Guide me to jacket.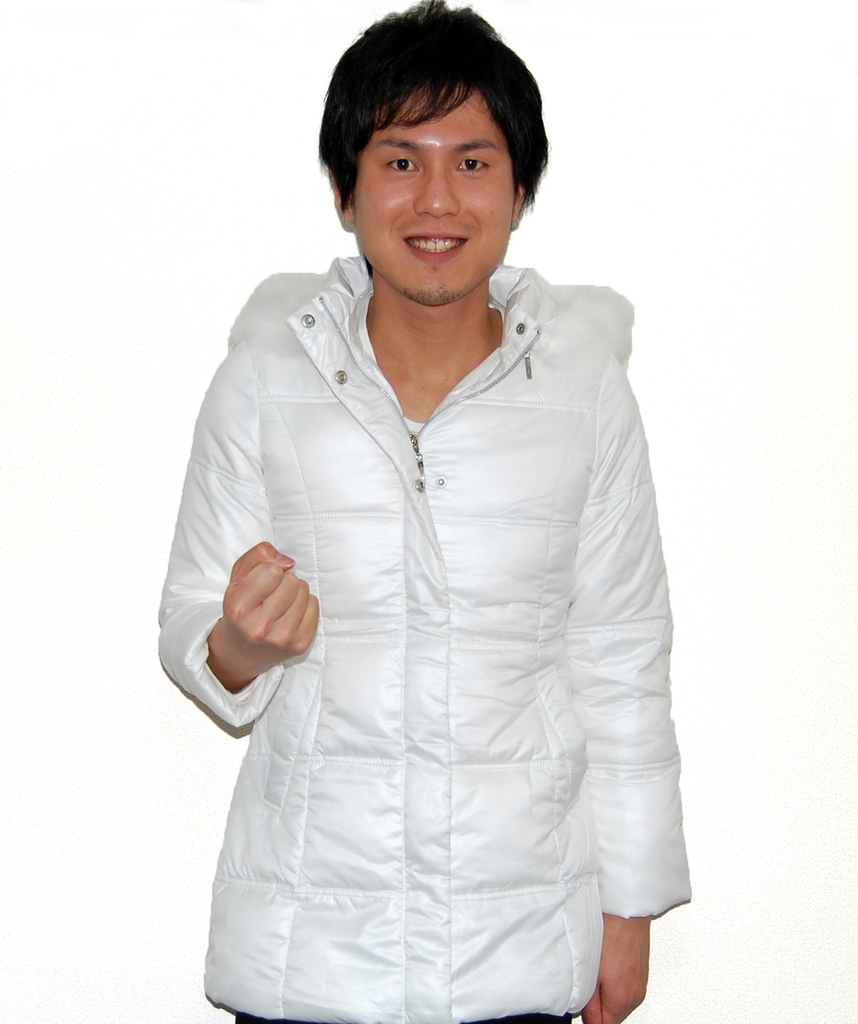
Guidance: [left=257, top=164, right=660, bottom=968].
